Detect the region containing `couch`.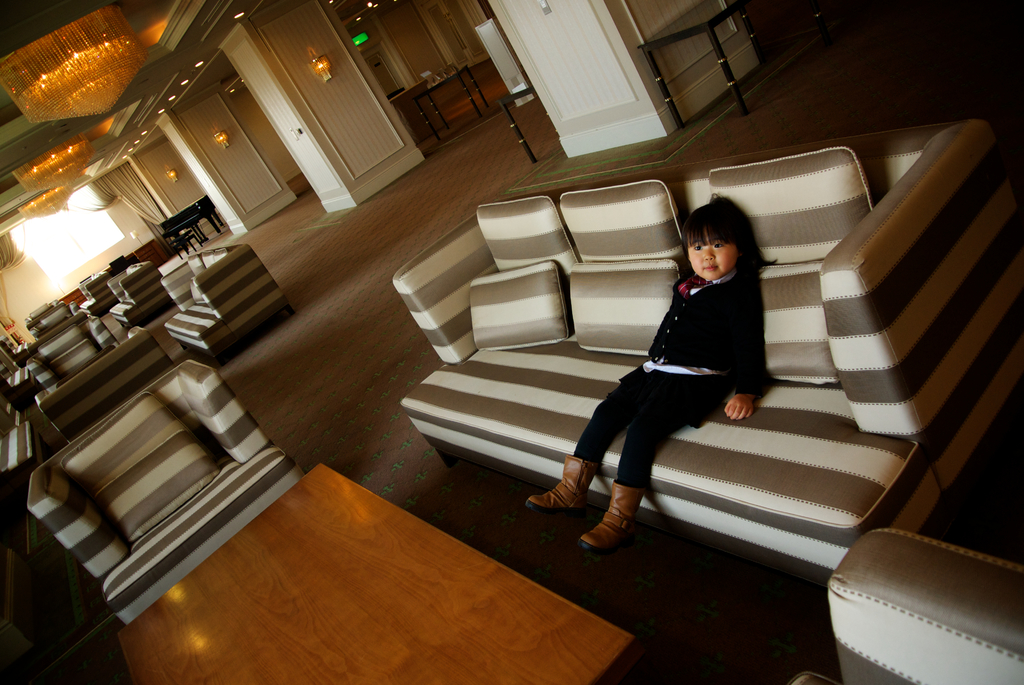
{"left": 41, "top": 319, "right": 195, "bottom": 431}.
